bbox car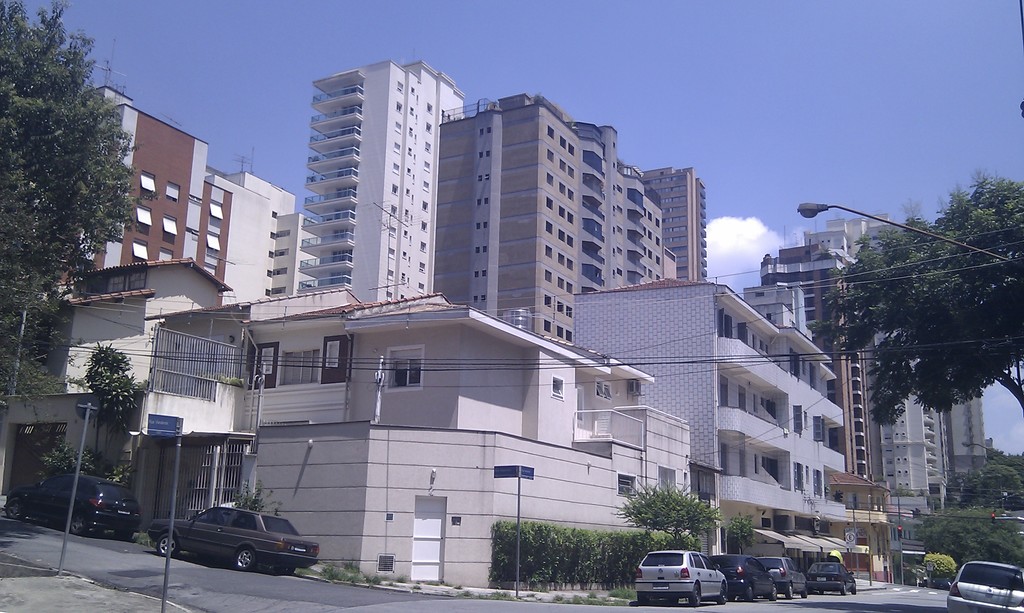
(left=945, top=560, right=1023, bottom=612)
